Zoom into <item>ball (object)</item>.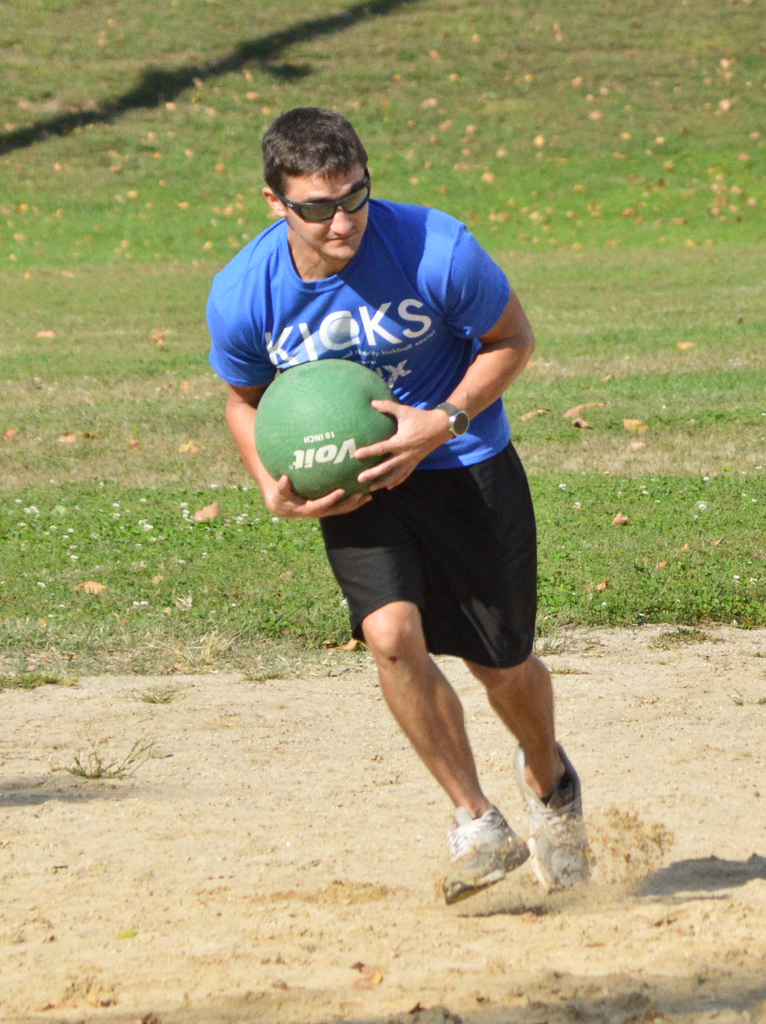
Zoom target: {"x1": 250, "y1": 364, "x2": 401, "y2": 504}.
